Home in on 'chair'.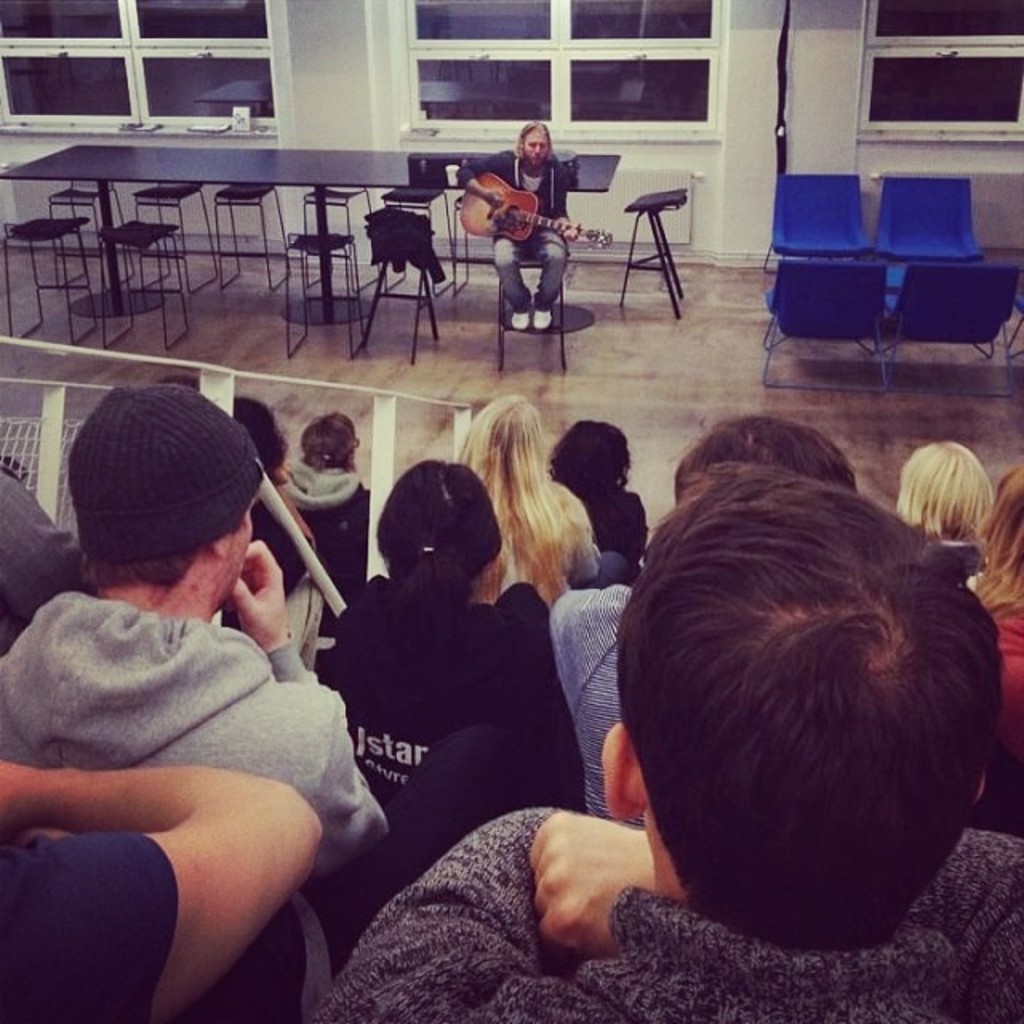
Homed in at region(971, 170, 1022, 264).
